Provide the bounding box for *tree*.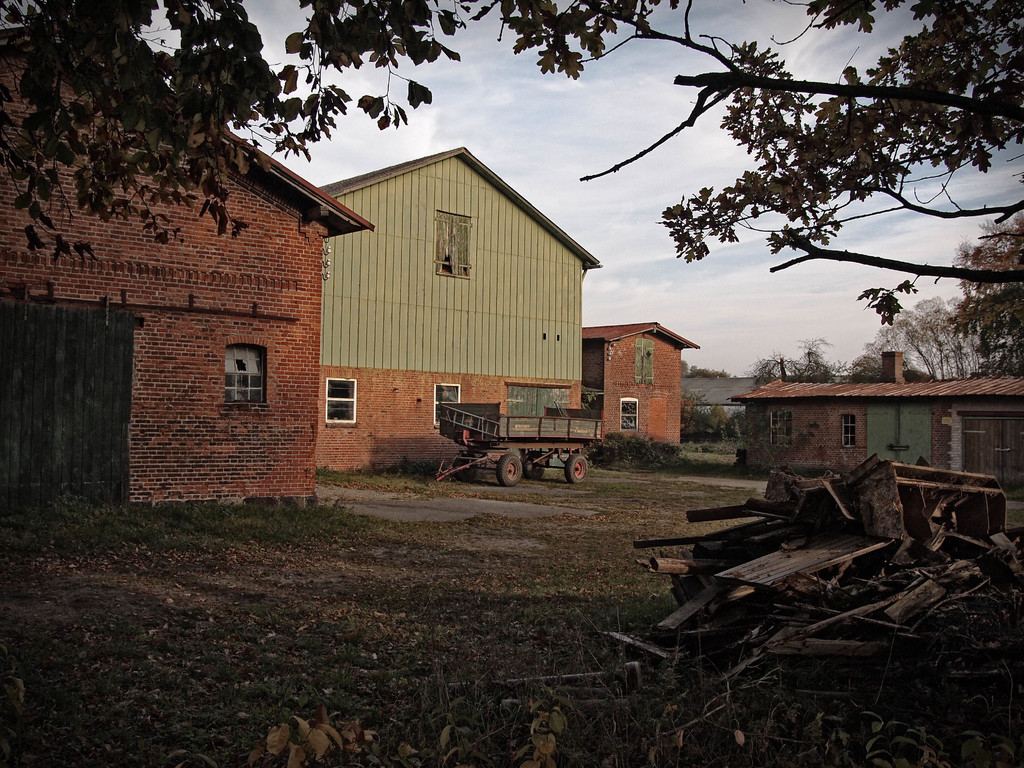
{"x1": 961, "y1": 205, "x2": 1023, "y2": 365}.
